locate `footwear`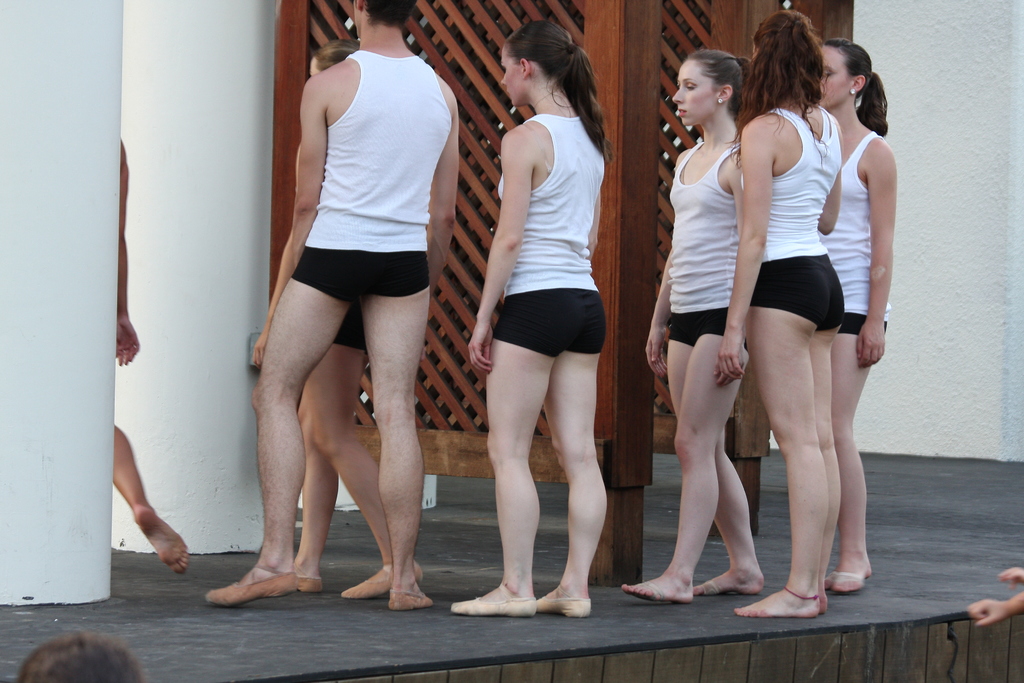
box(536, 593, 593, 617)
